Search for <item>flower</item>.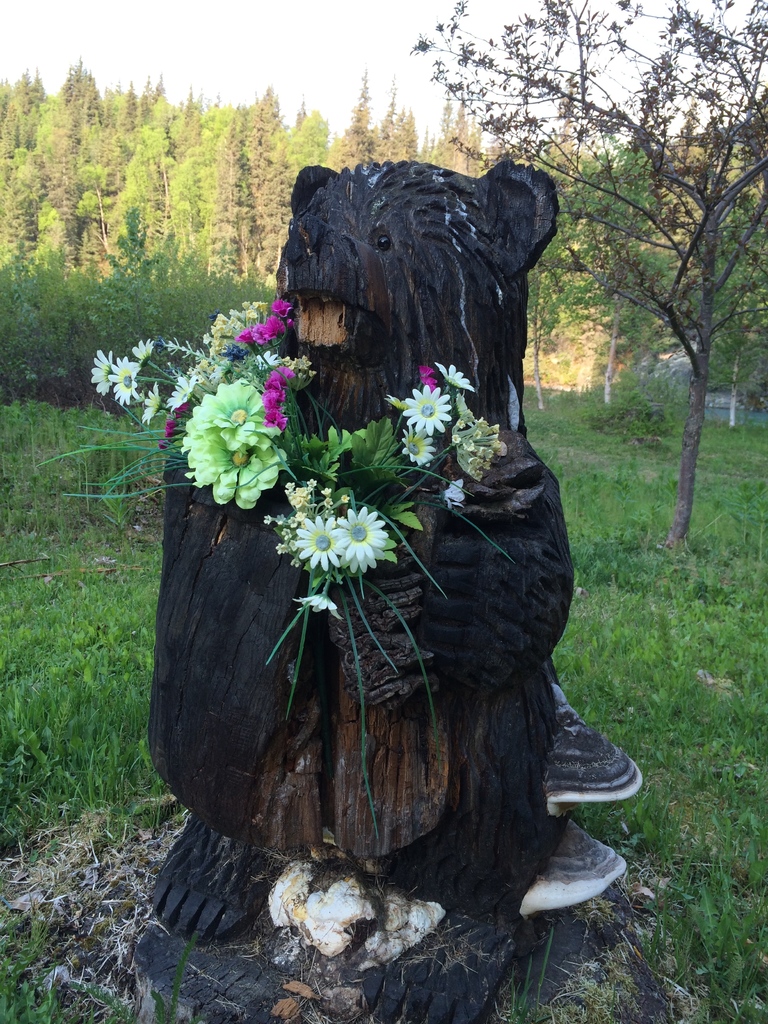
Found at region(256, 344, 282, 369).
